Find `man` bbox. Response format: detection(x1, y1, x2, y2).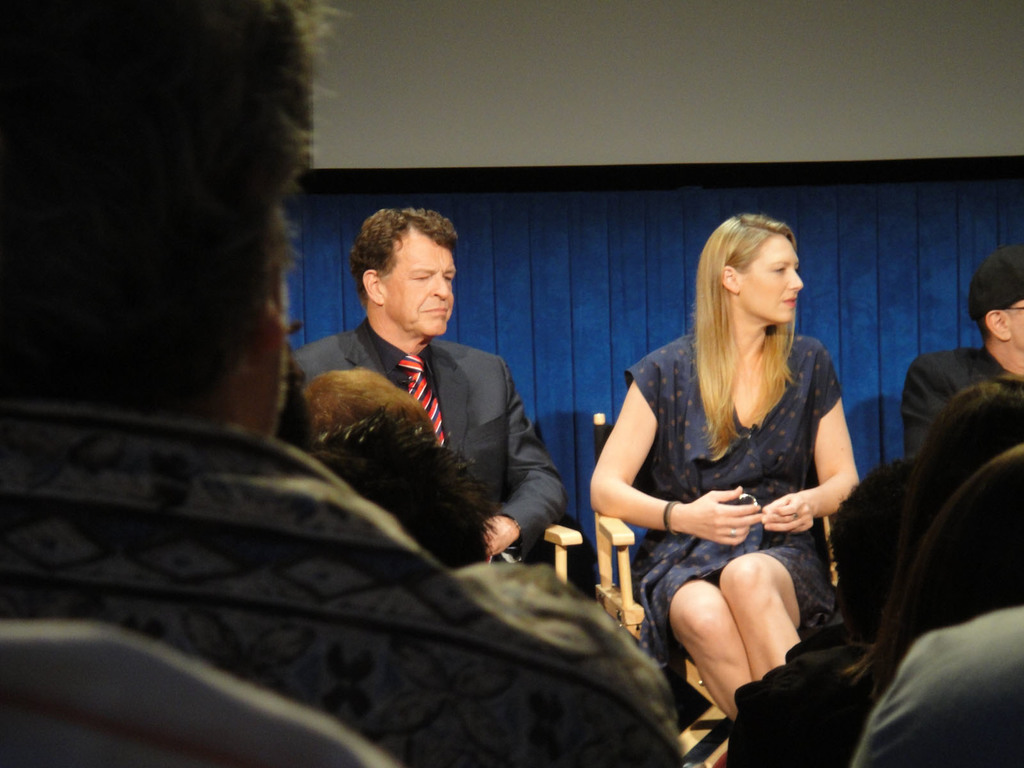
detection(304, 204, 550, 568).
